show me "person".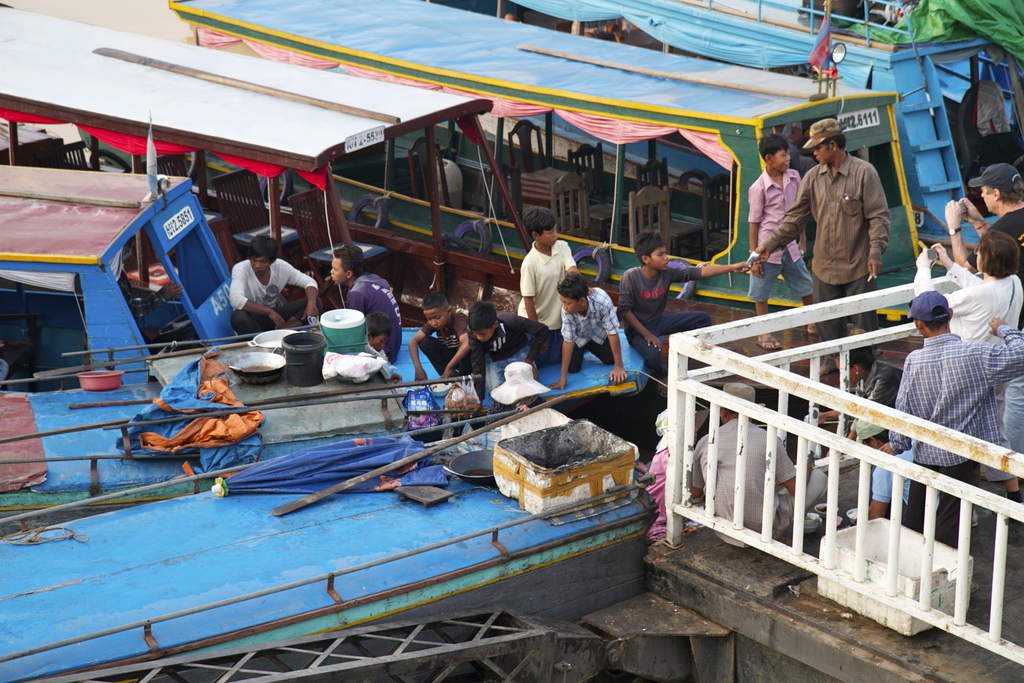
"person" is here: select_region(884, 297, 1023, 559).
